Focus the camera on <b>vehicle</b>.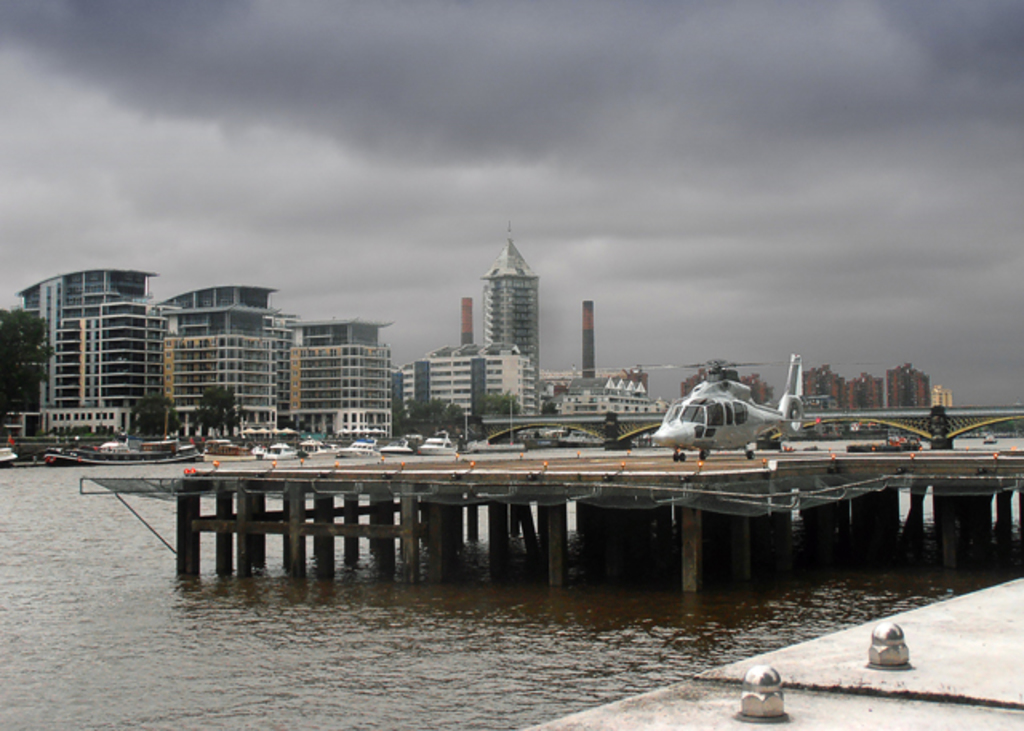
Focus region: l=578, t=352, r=877, b=464.
